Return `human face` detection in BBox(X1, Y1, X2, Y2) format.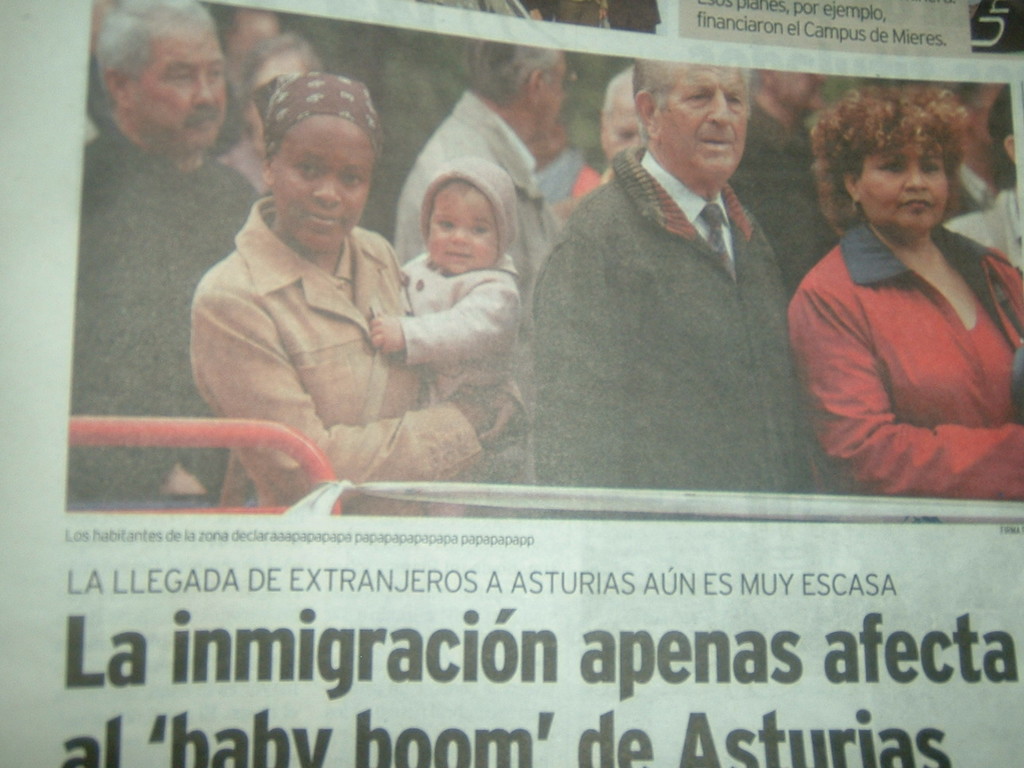
BBox(854, 138, 950, 235).
